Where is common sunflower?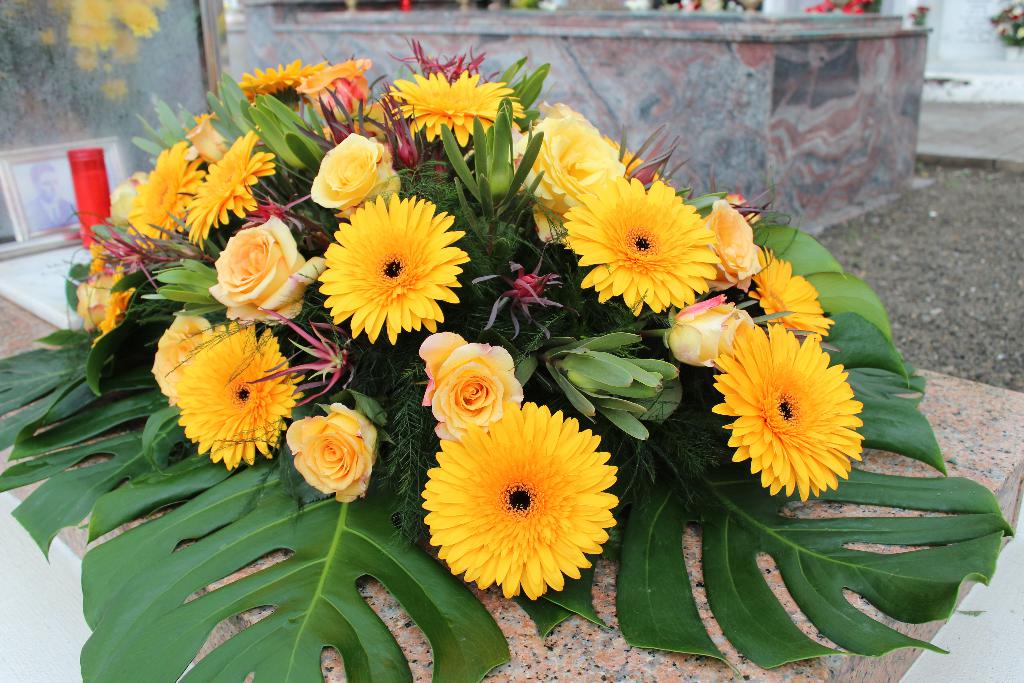
708 325 870 516.
